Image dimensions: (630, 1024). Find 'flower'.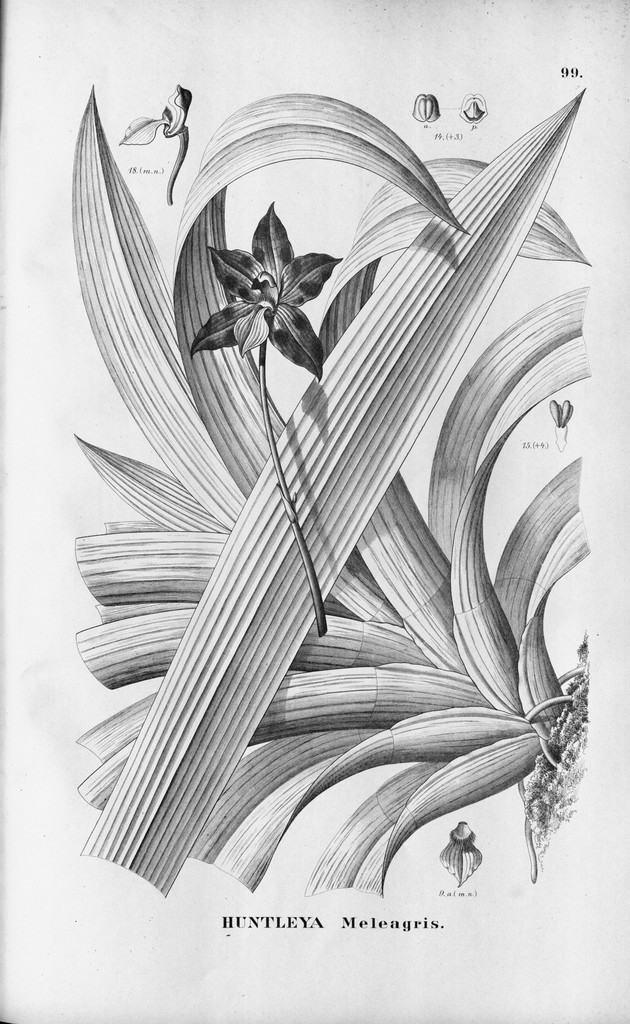
<region>202, 202, 333, 371</region>.
